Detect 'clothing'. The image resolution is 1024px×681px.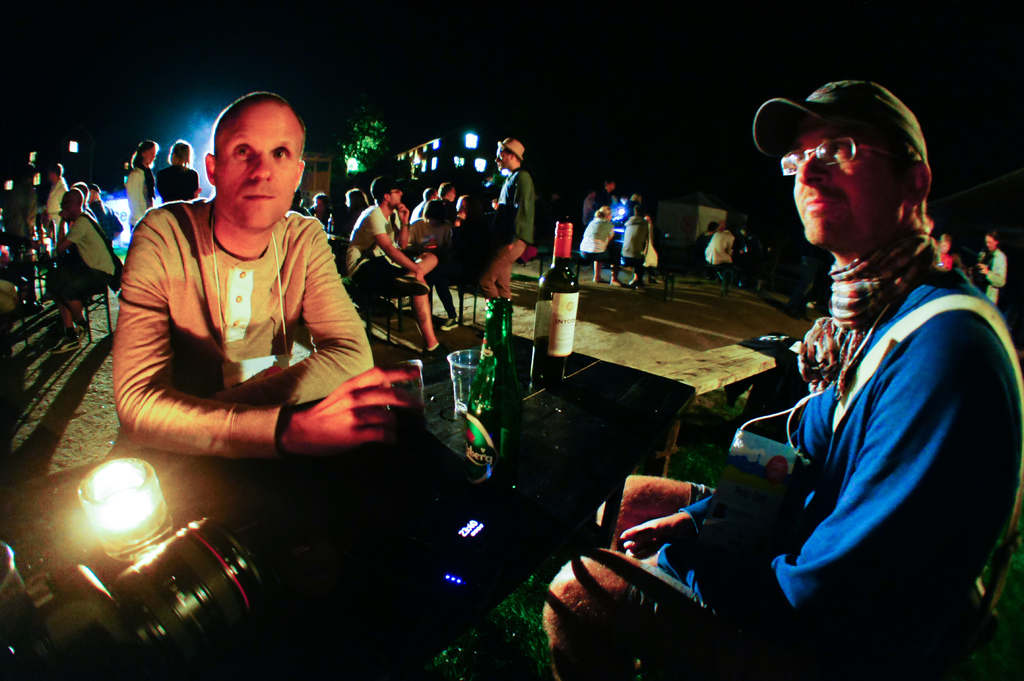
locate(967, 246, 1009, 303).
